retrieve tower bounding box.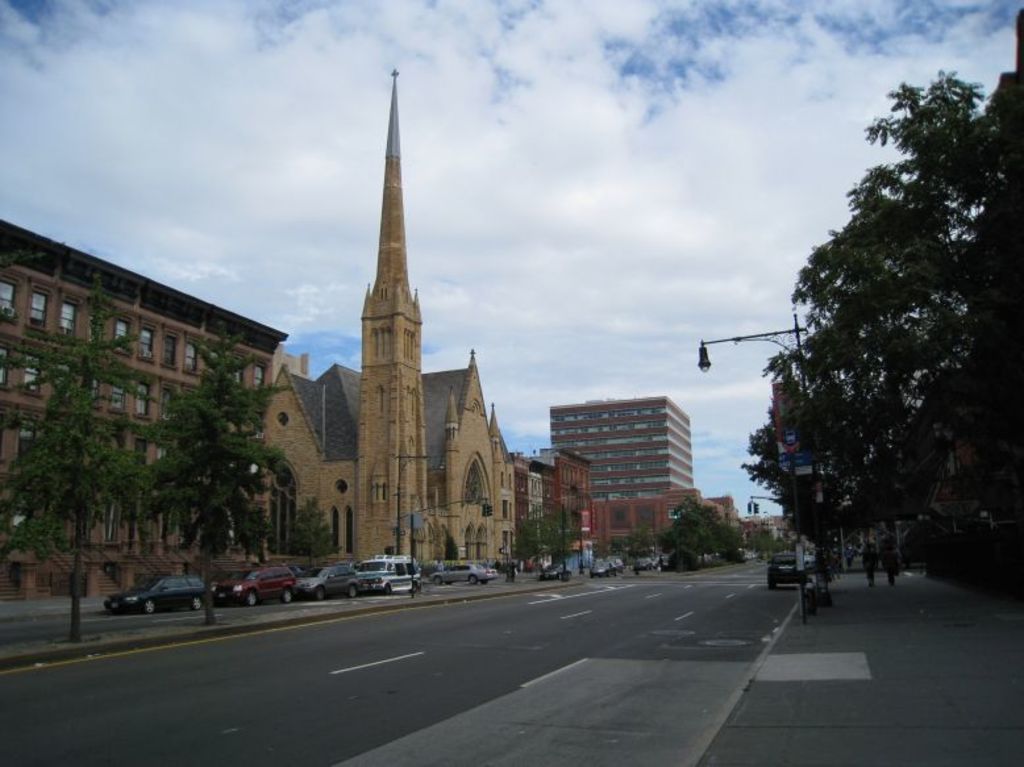
Bounding box: Rect(312, 54, 454, 529).
